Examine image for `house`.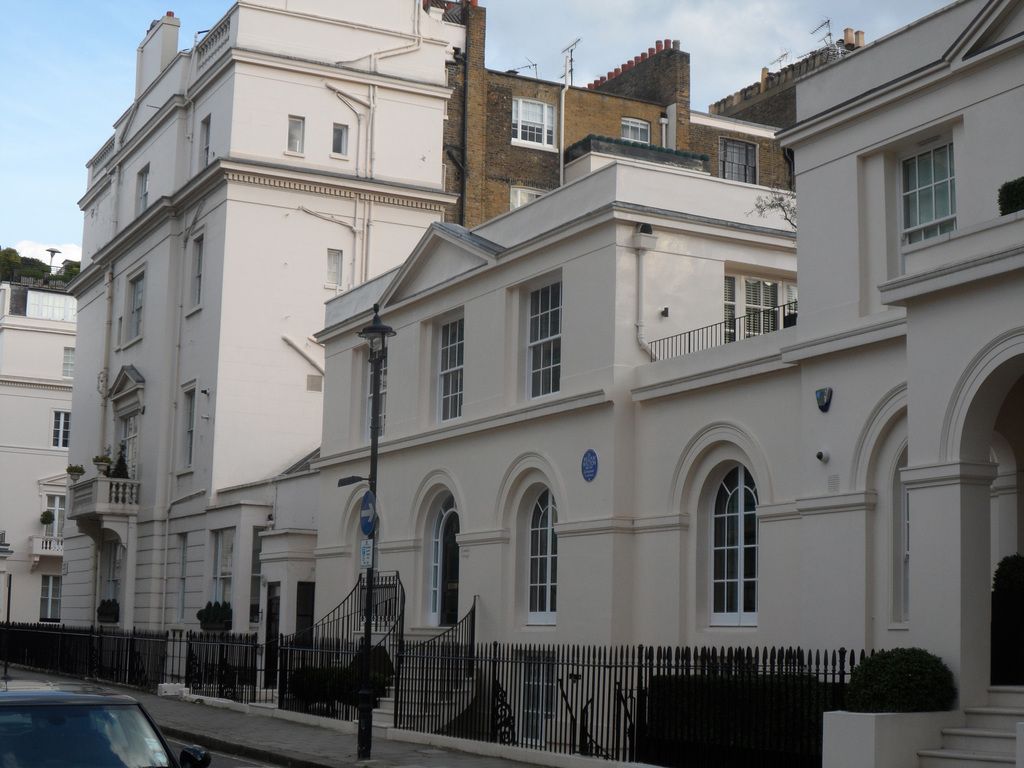
Examination result: 309:126:797:753.
